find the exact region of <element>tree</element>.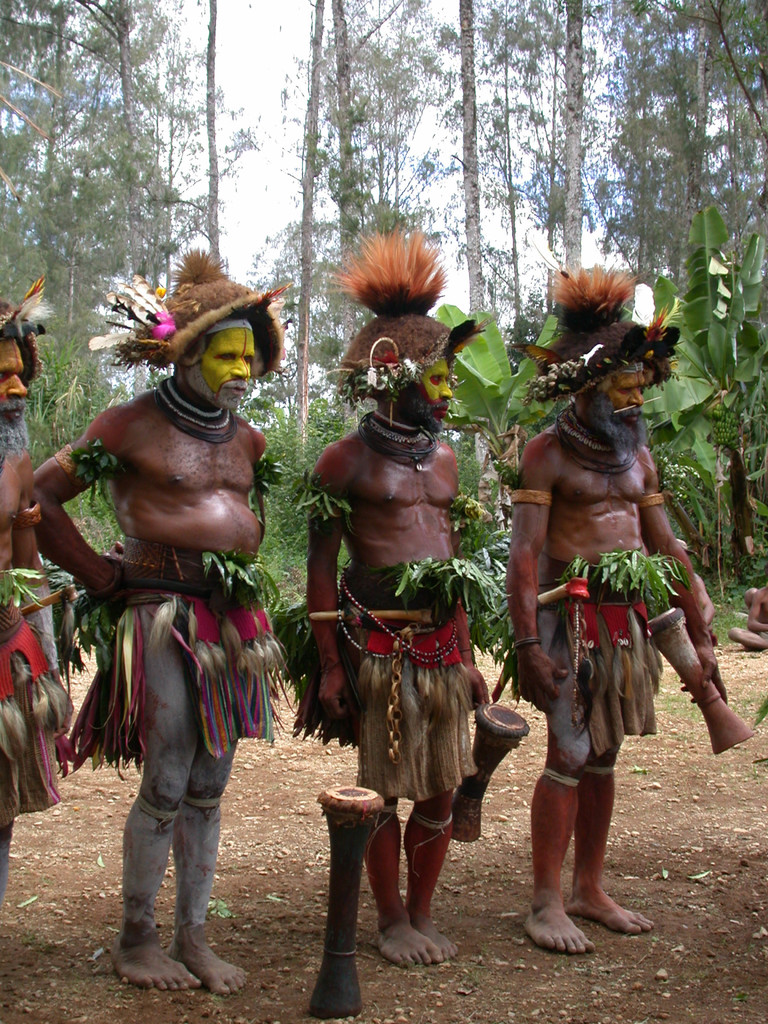
Exact region: 73,0,185,360.
